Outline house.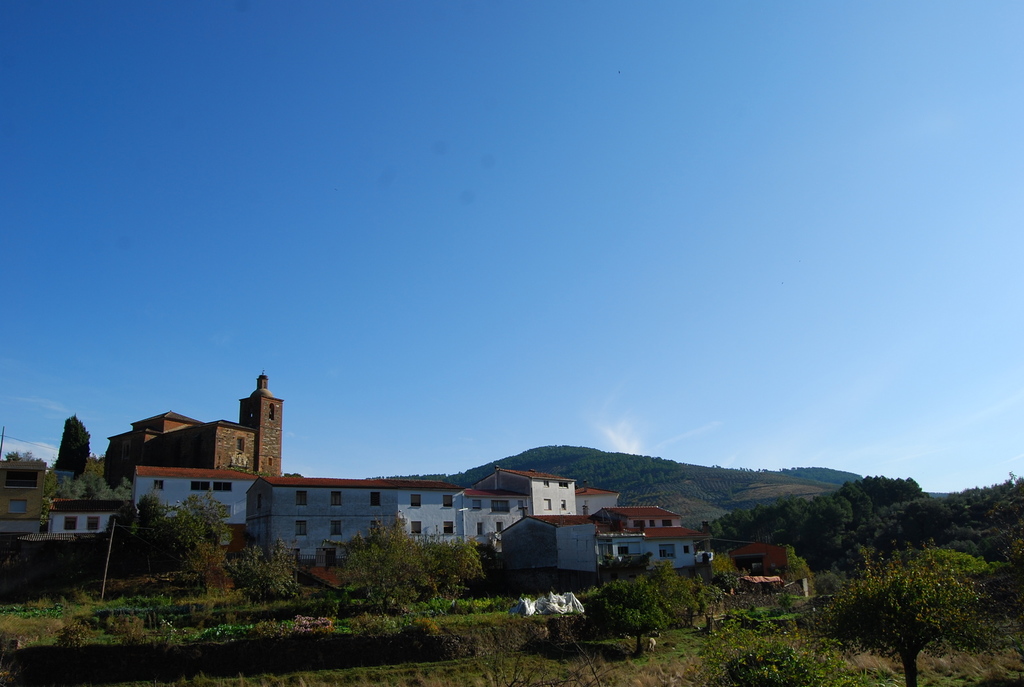
Outline: {"left": 101, "top": 370, "right": 282, "bottom": 480}.
